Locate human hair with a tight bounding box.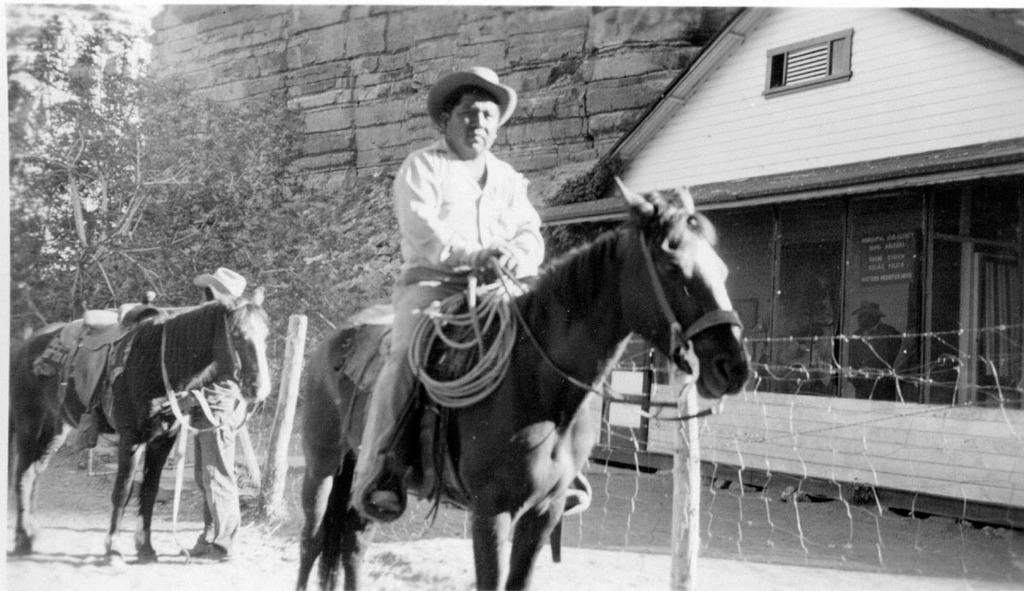
<region>205, 289, 218, 304</region>.
